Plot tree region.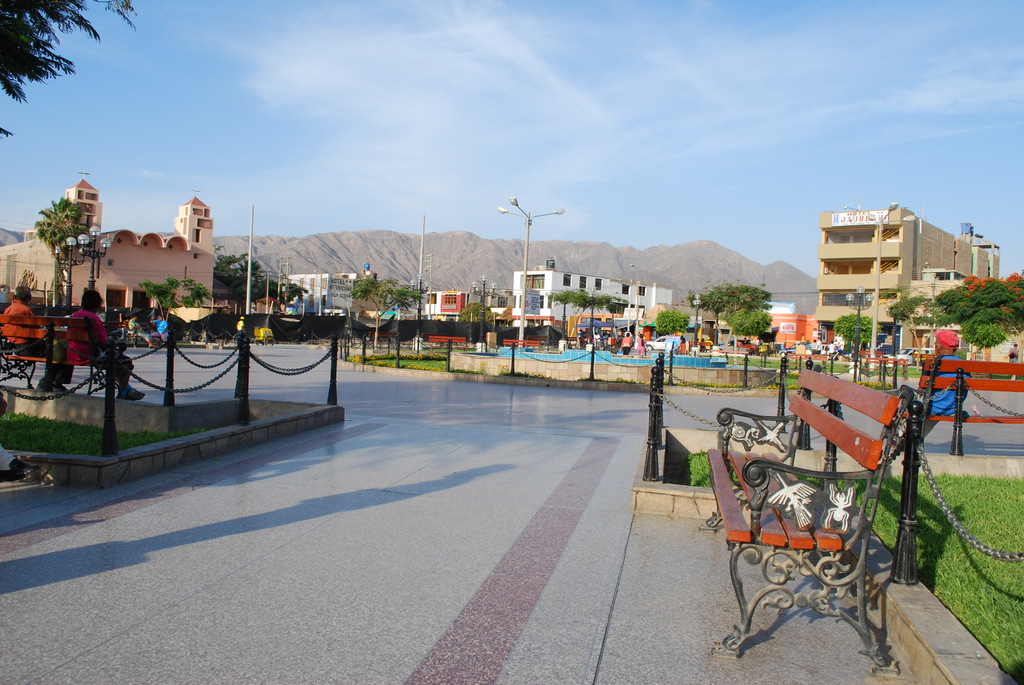
Plotted at region(346, 274, 422, 349).
